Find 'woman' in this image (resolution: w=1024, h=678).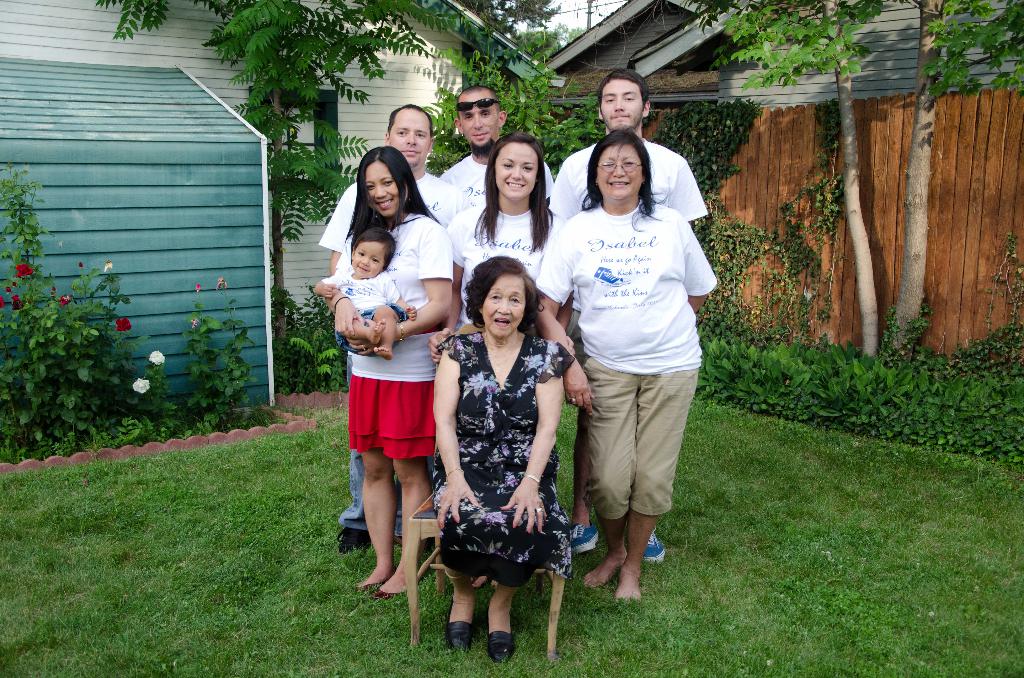
box(328, 147, 456, 602).
